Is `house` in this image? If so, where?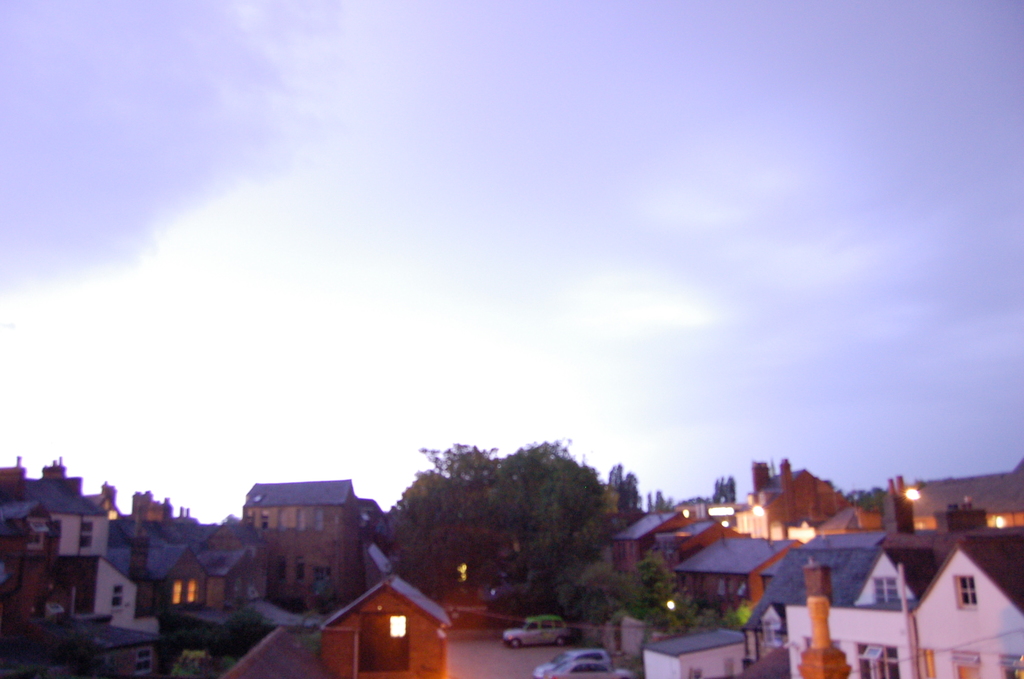
Yes, at l=589, t=498, r=707, b=577.
